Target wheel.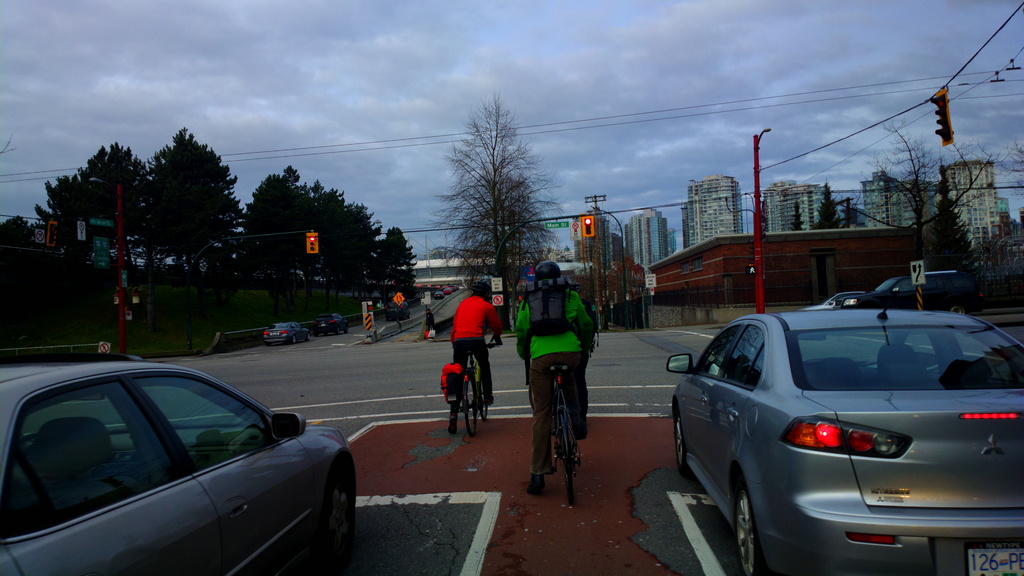
Target region: (x1=321, y1=465, x2=356, y2=570).
